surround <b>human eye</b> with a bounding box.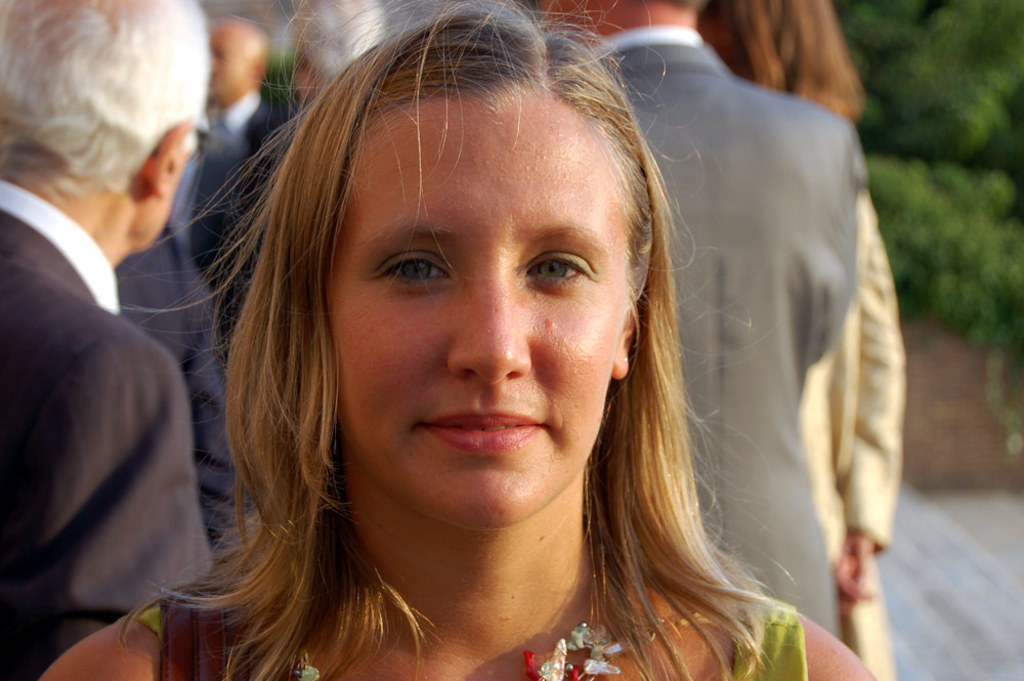
364:237:457:299.
